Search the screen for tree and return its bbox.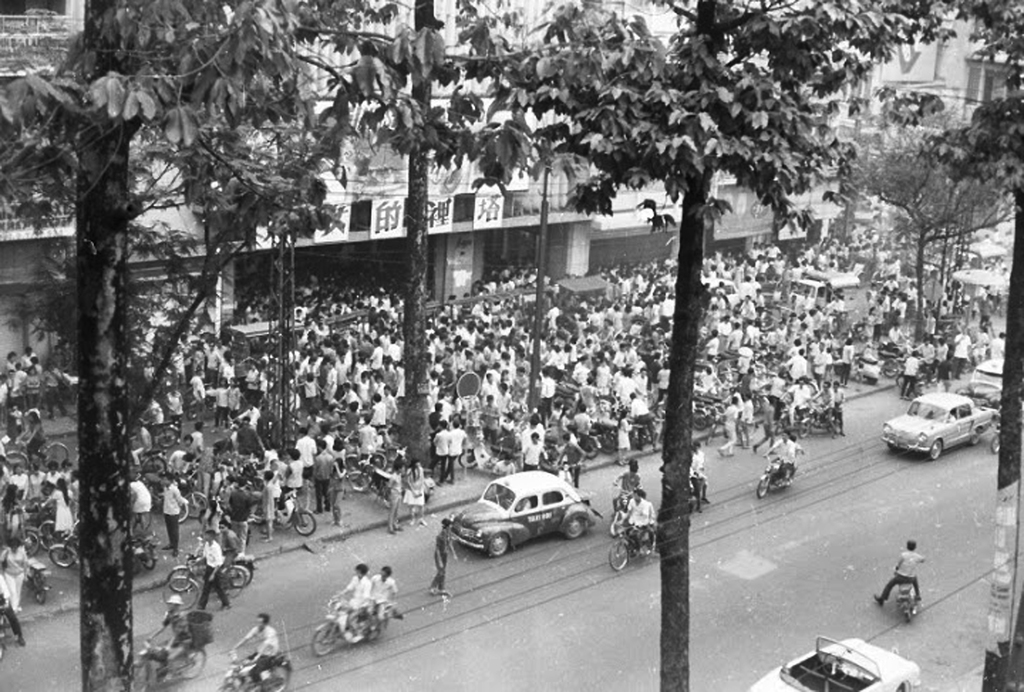
Found: crop(405, 0, 440, 478).
